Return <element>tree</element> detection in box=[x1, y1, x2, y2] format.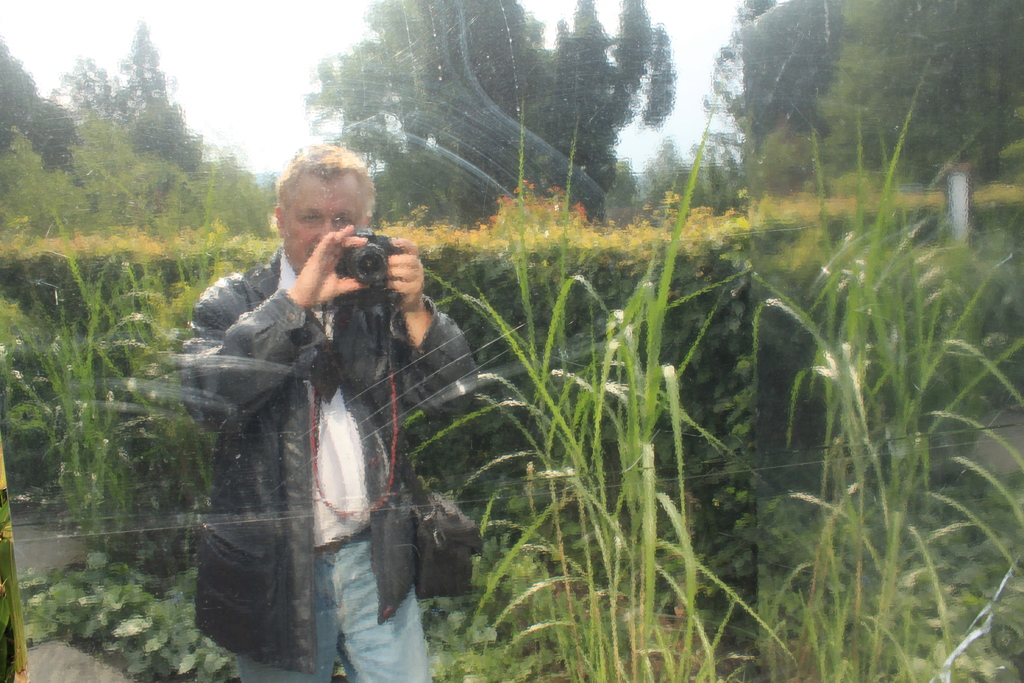
box=[607, 154, 638, 219].
